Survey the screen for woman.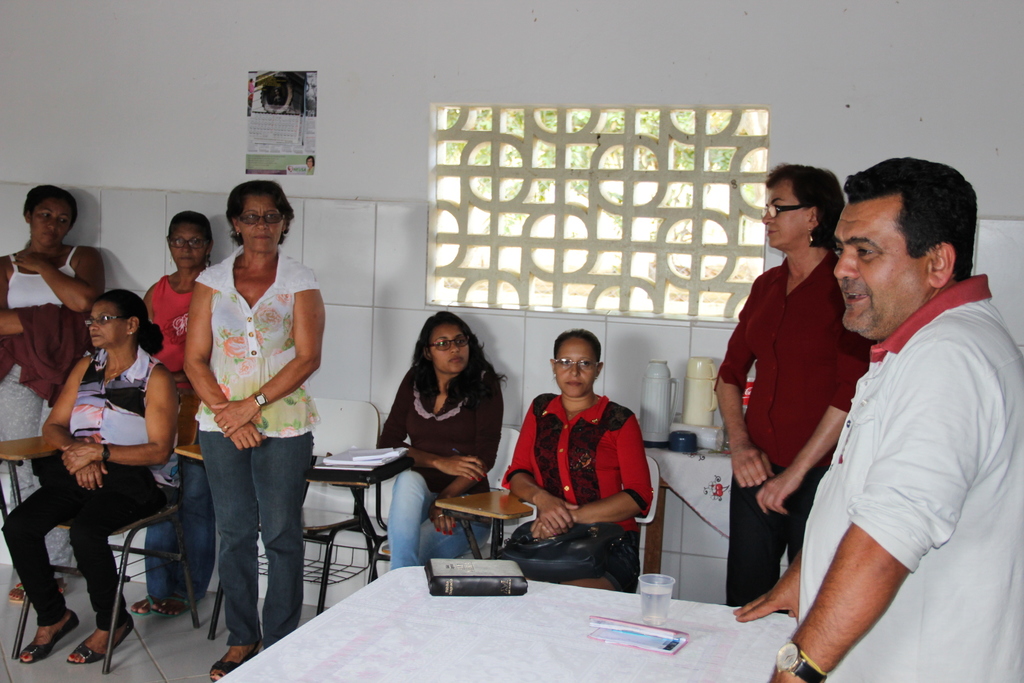
Survey found: left=499, top=328, right=658, bottom=595.
